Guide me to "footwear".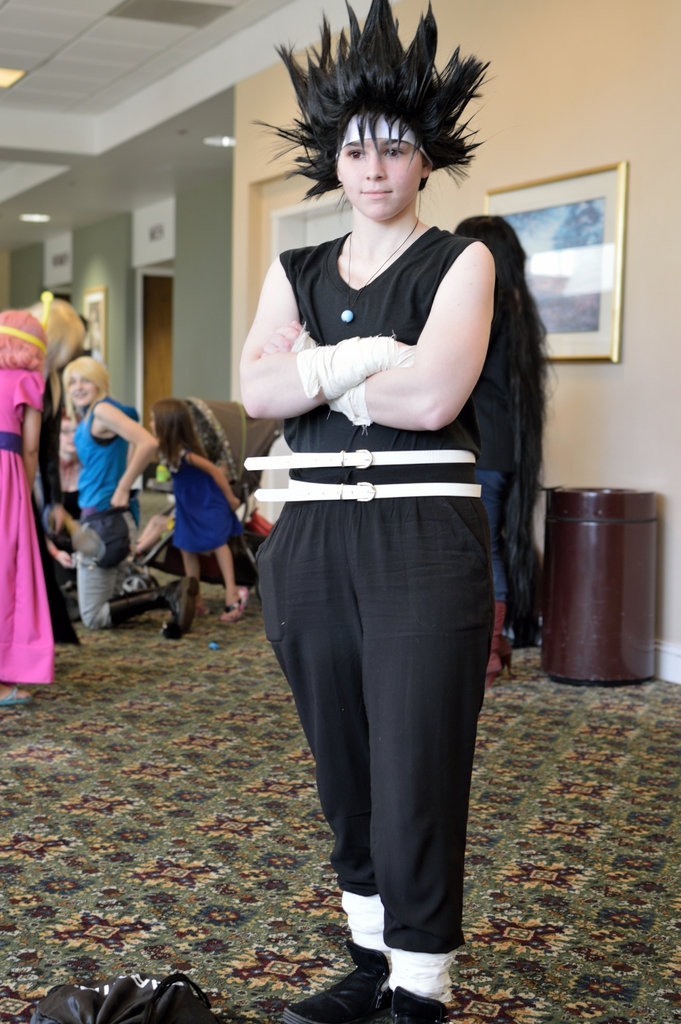
Guidance: pyautogui.locateOnScreen(368, 984, 449, 1023).
